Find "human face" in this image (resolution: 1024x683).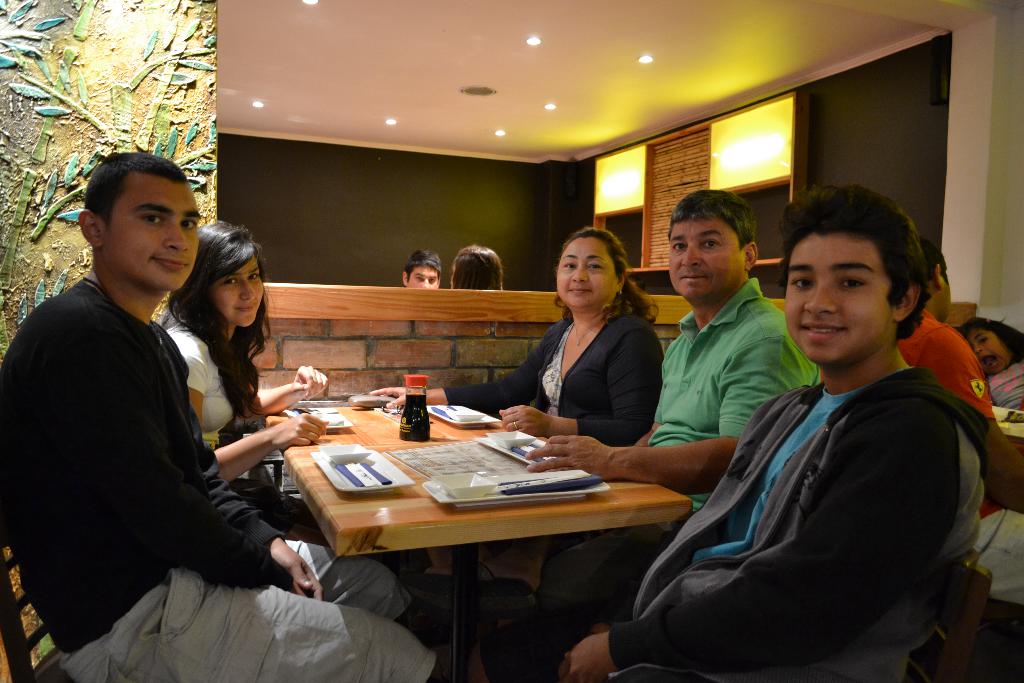
bbox=[554, 239, 613, 308].
